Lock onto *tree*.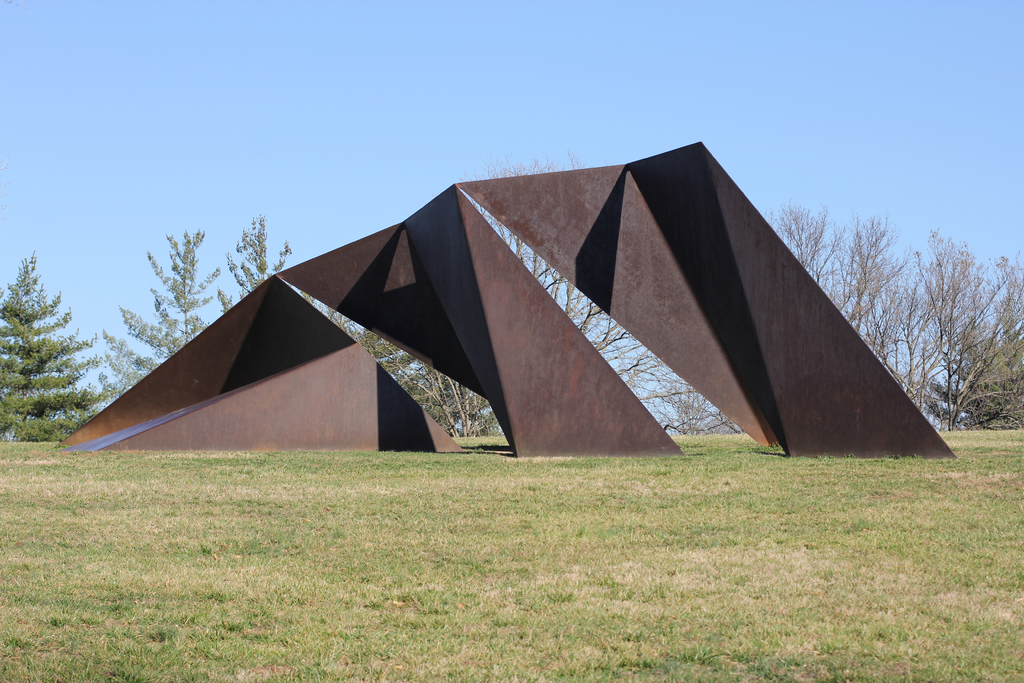
Locked: 0 240 90 442.
